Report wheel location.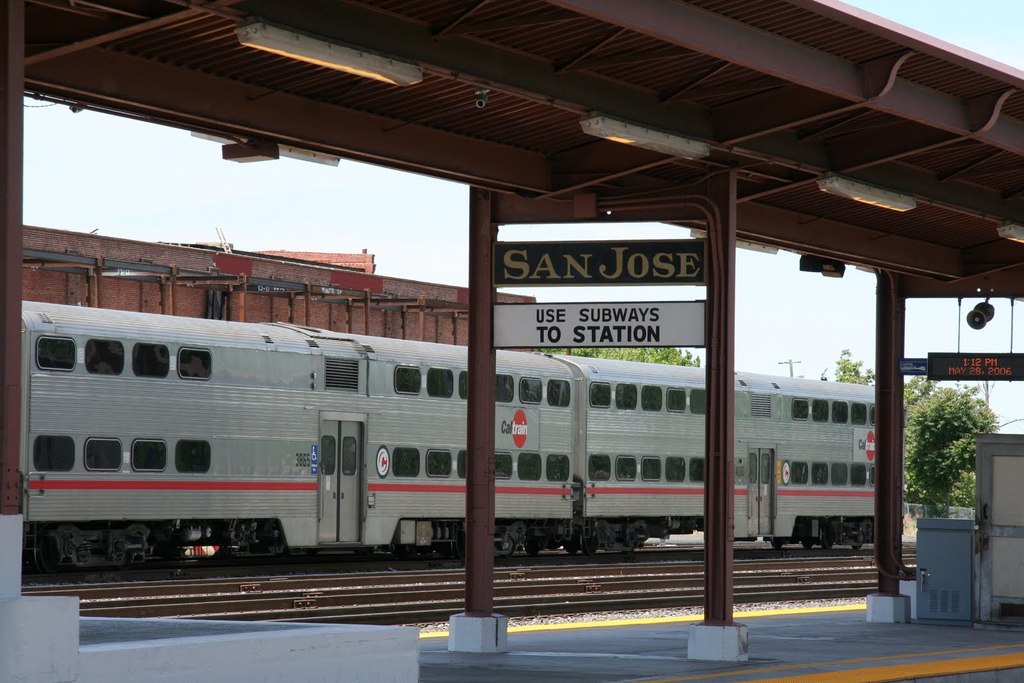
Report: crop(580, 543, 595, 556).
